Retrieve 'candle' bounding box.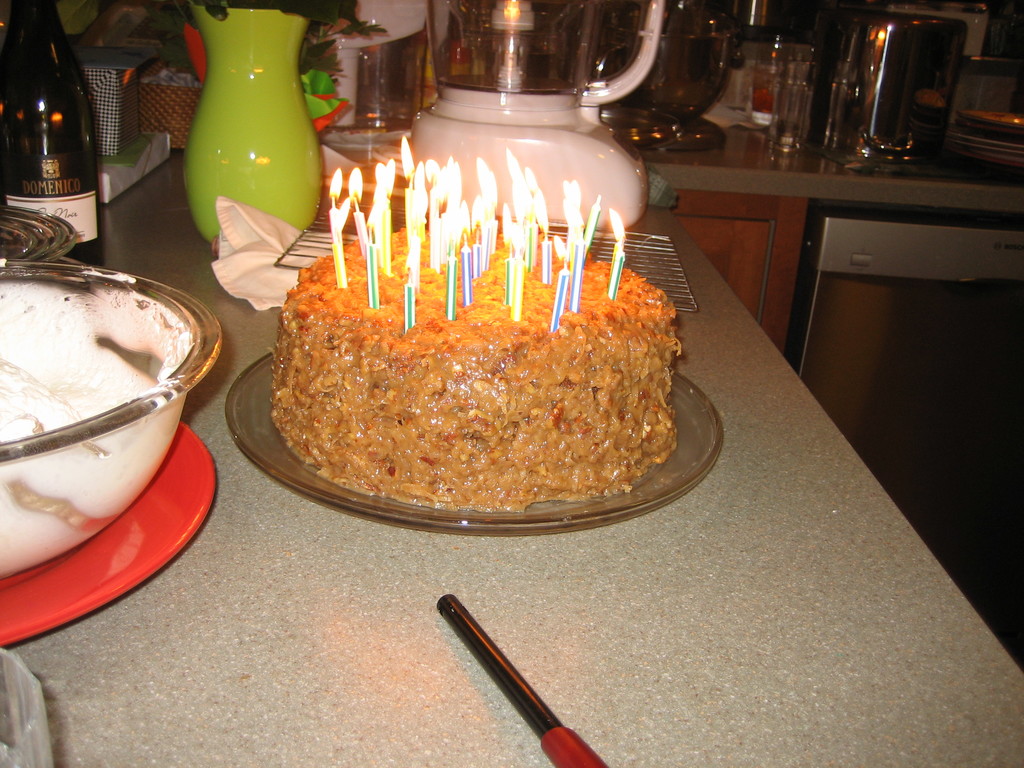
Bounding box: box(605, 209, 628, 300).
